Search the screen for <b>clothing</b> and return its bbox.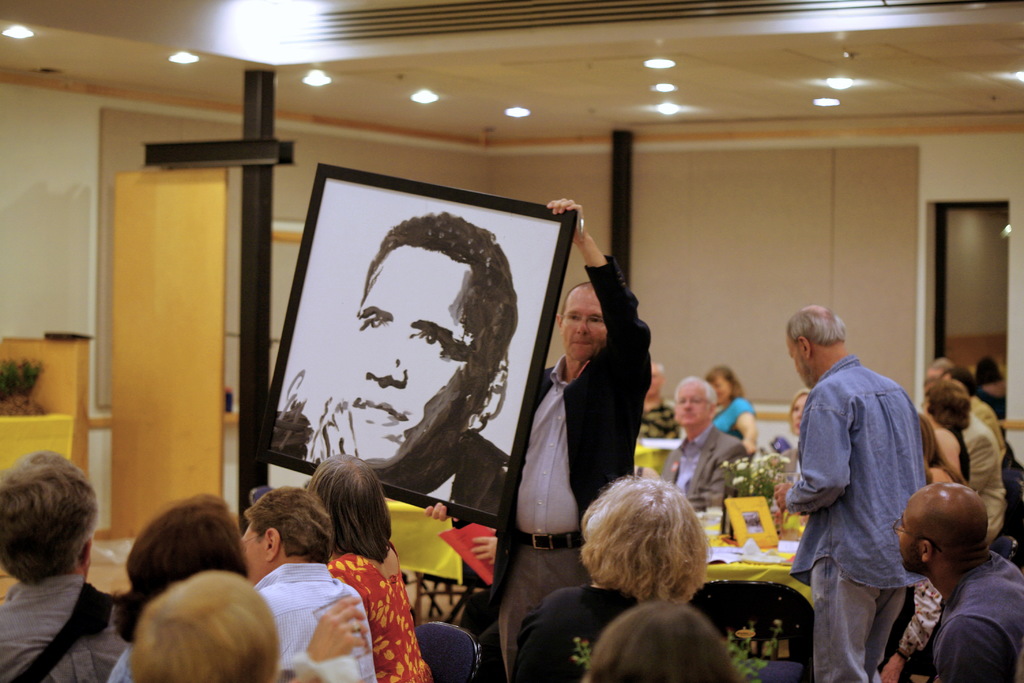
Found: <box>712,393,759,434</box>.
